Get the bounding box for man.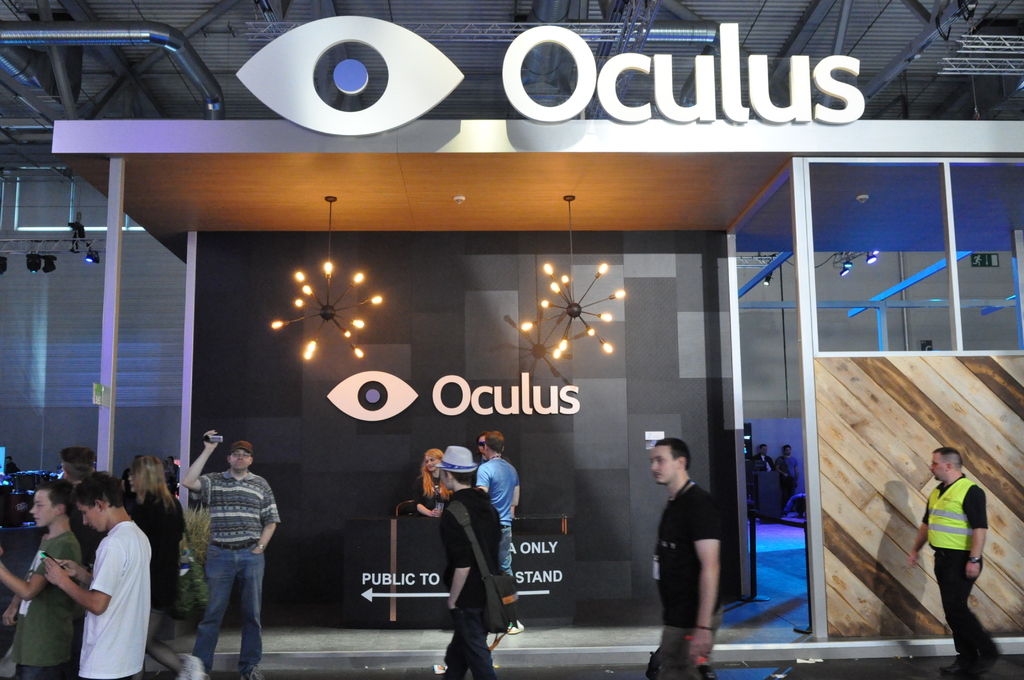
crop(748, 446, 777, 474).
